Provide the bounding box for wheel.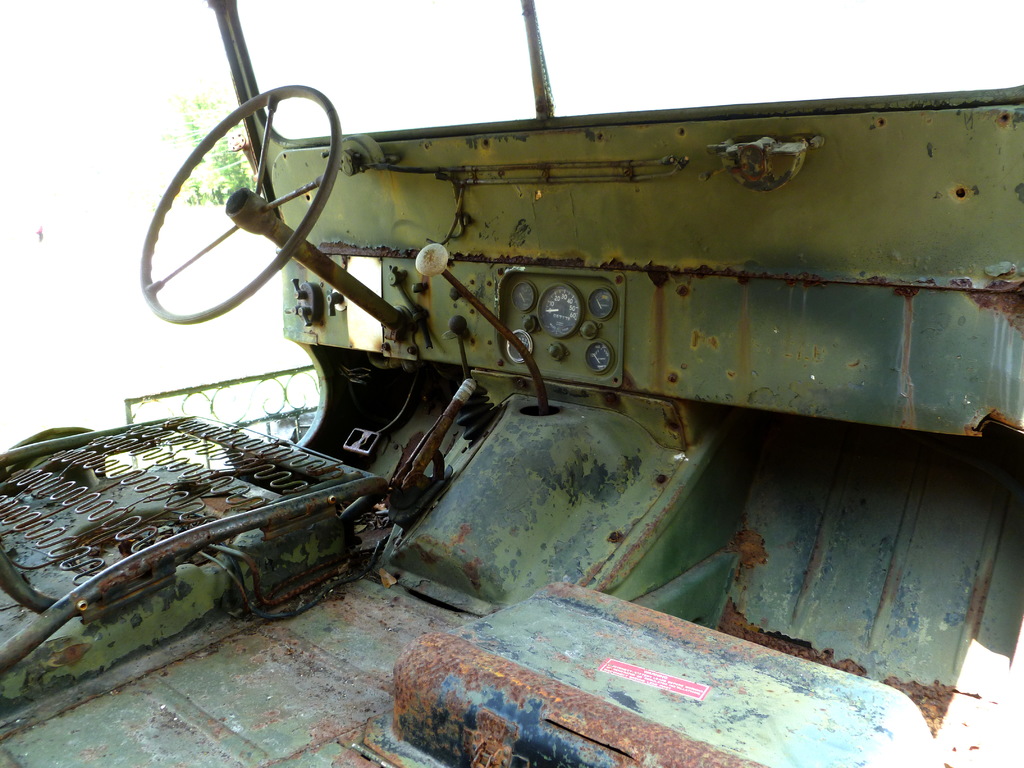
(141,82,340,315).
